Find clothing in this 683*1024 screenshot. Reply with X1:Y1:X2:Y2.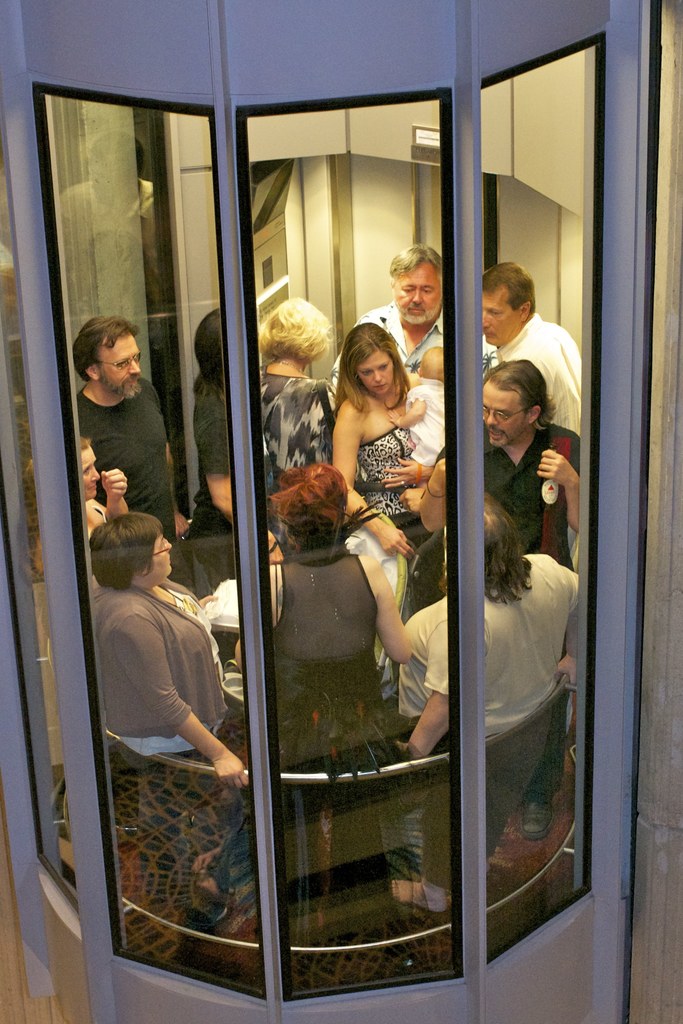
70:301:584:772.
